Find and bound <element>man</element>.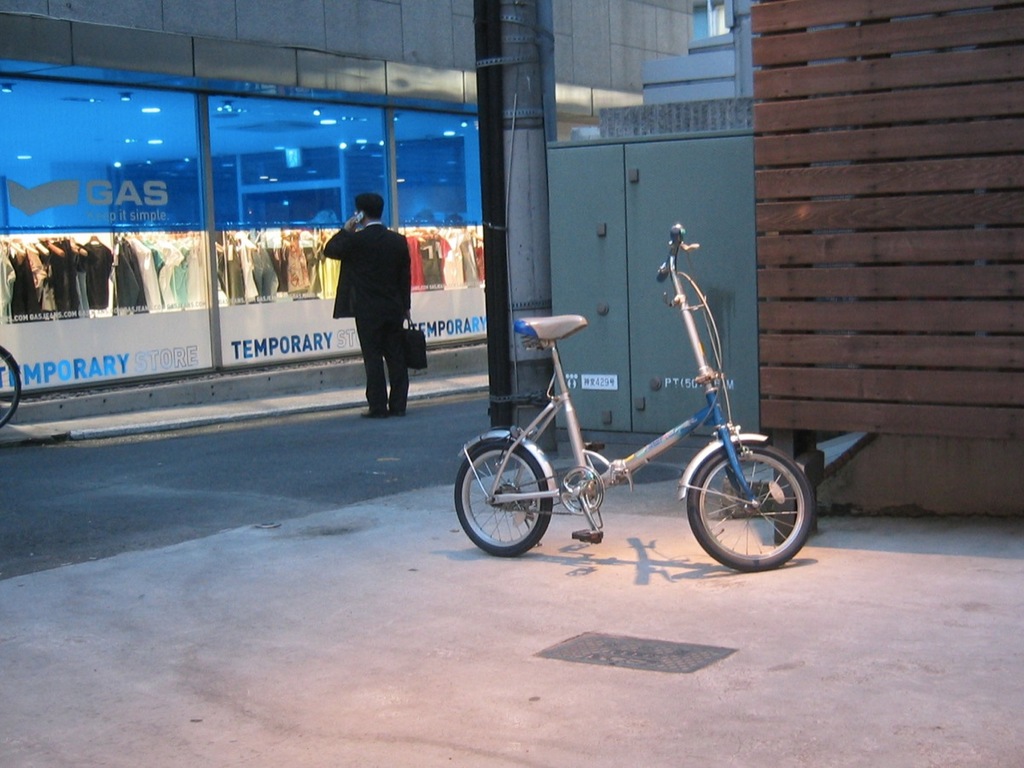
Bound: pyautogui.locateOnScreen(316, 190, 421, 419).
